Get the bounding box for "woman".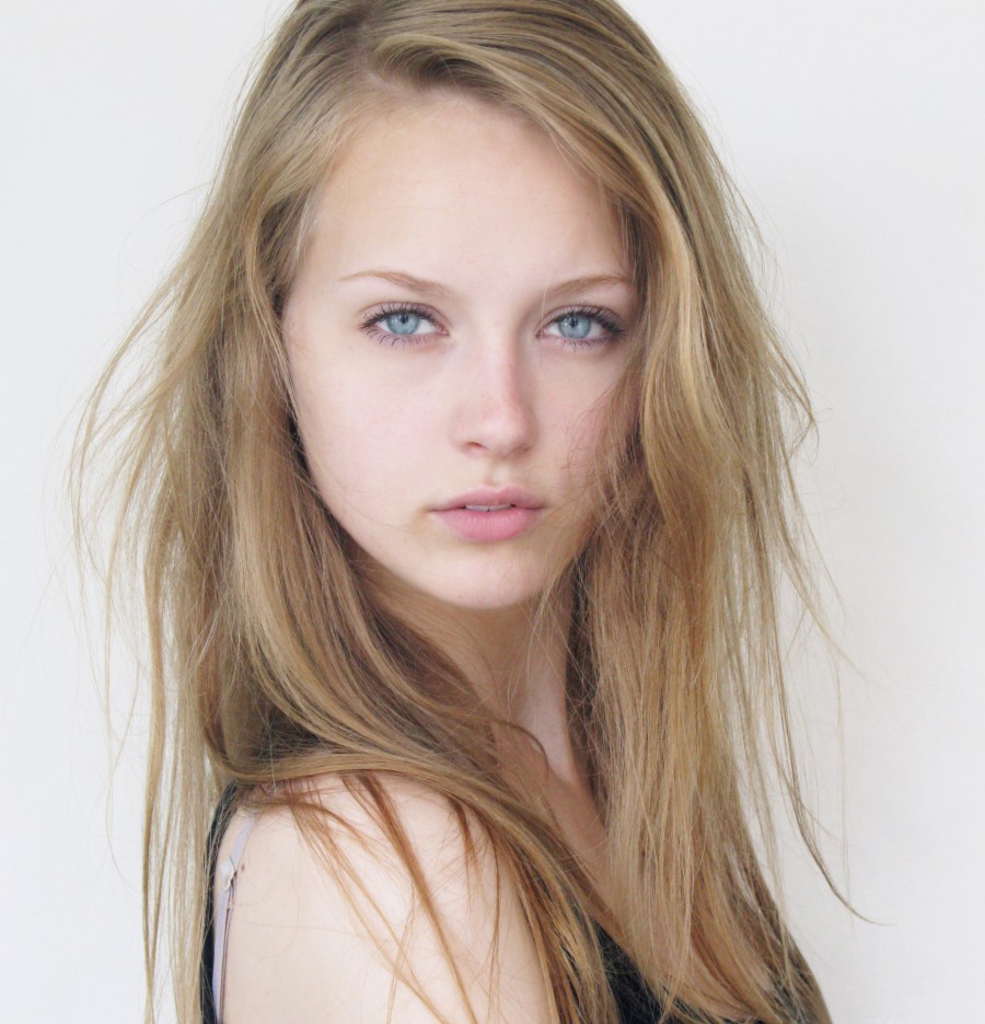
(4,0,935,1023).
